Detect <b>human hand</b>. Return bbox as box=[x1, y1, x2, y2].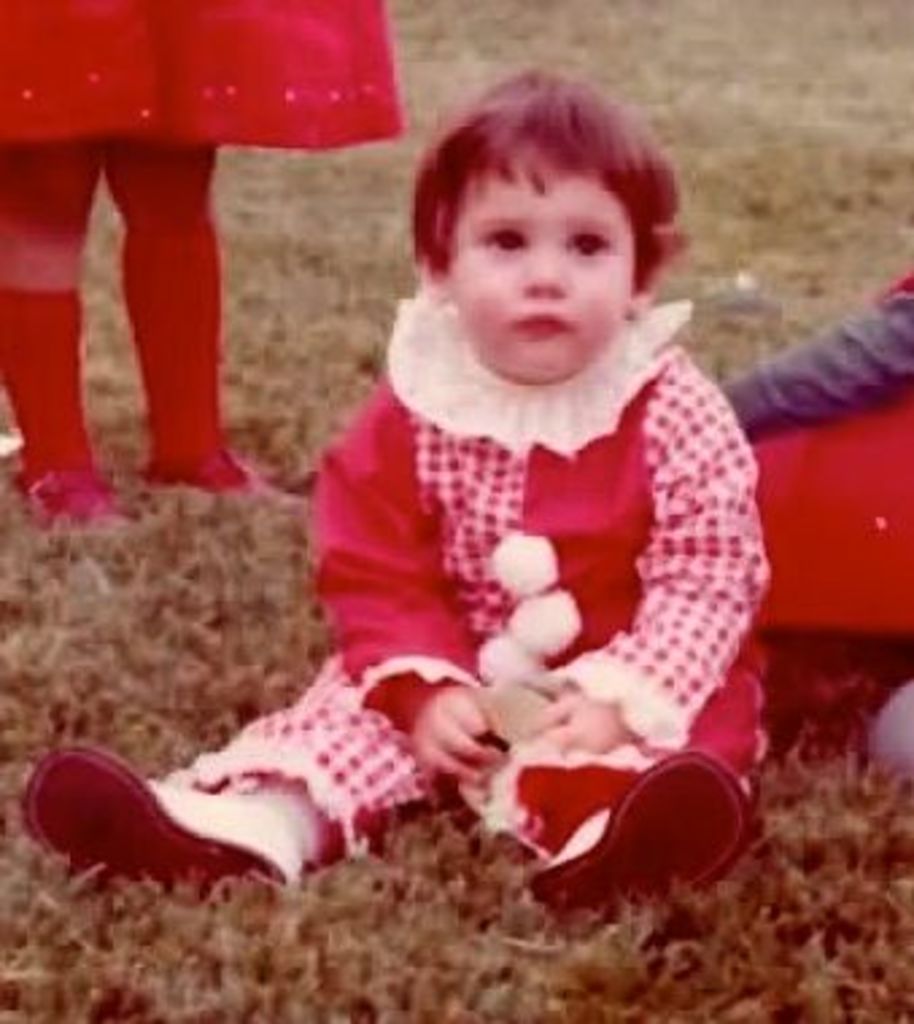
box=[391, 666, 499, 771].
